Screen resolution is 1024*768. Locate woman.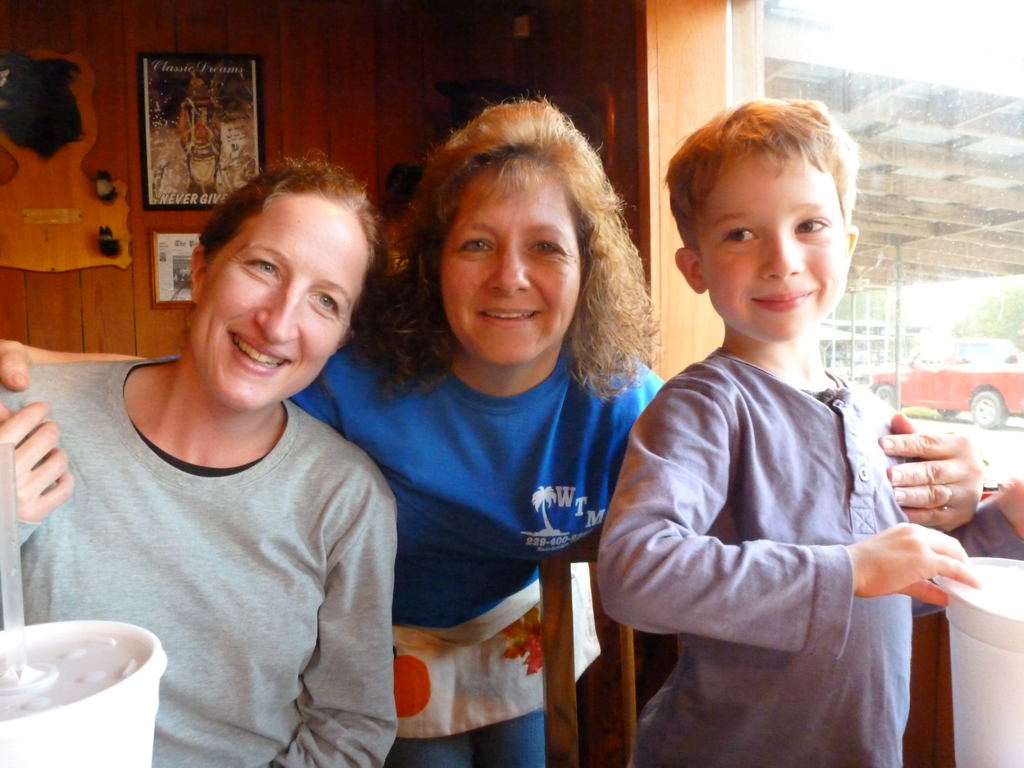
x1=0, y1=90, x2=982, y2=767.
